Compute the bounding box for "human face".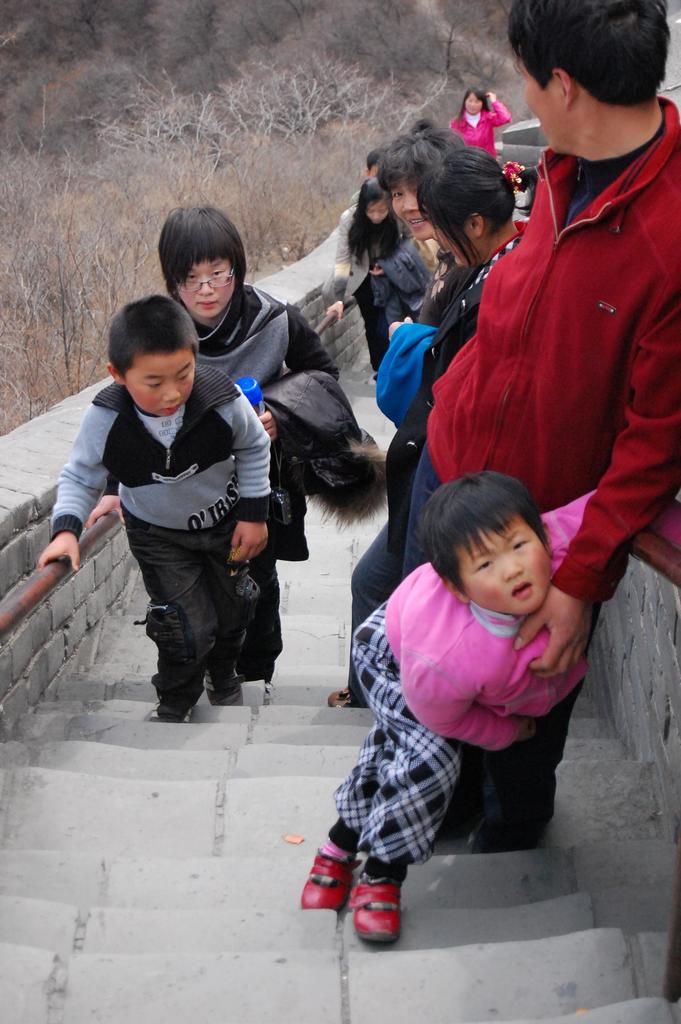
detection(519, 57, 549, 149).
